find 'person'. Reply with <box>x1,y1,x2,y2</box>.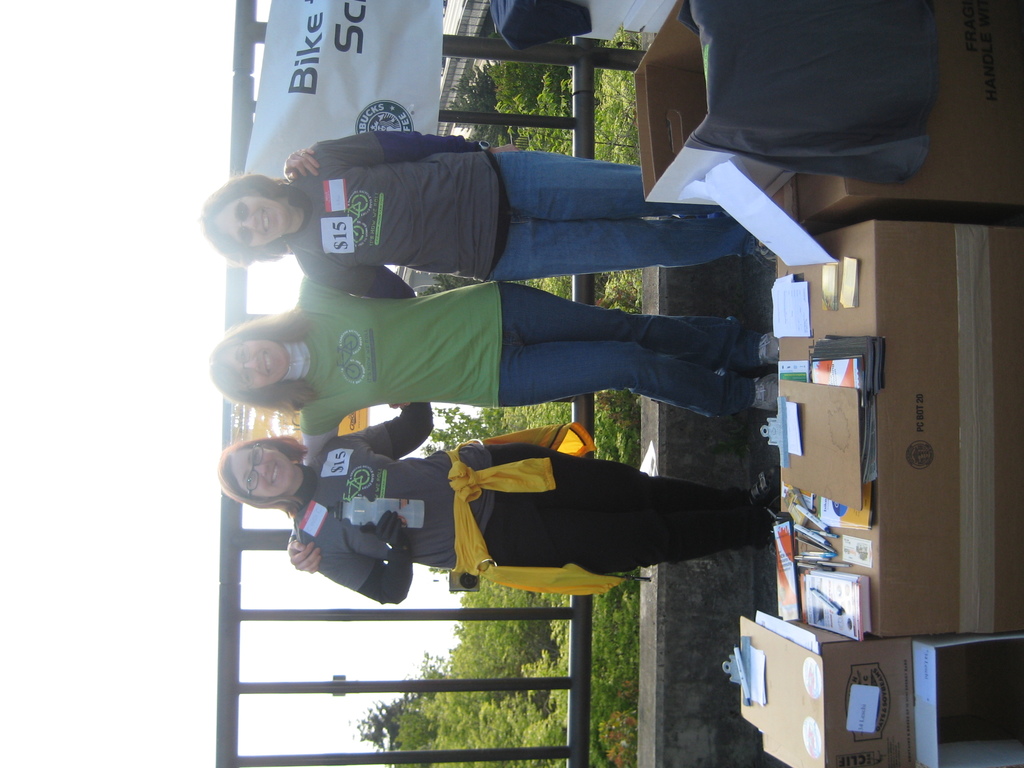
<box>197,130,778,412</box>.
